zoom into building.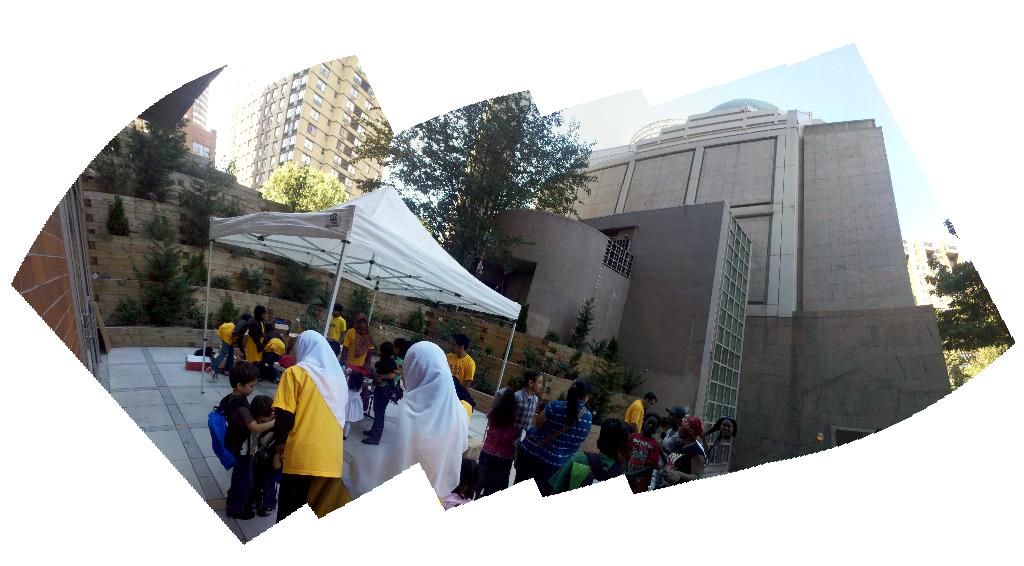
Zoom target: l=223, t=55, r=394, b=210.
